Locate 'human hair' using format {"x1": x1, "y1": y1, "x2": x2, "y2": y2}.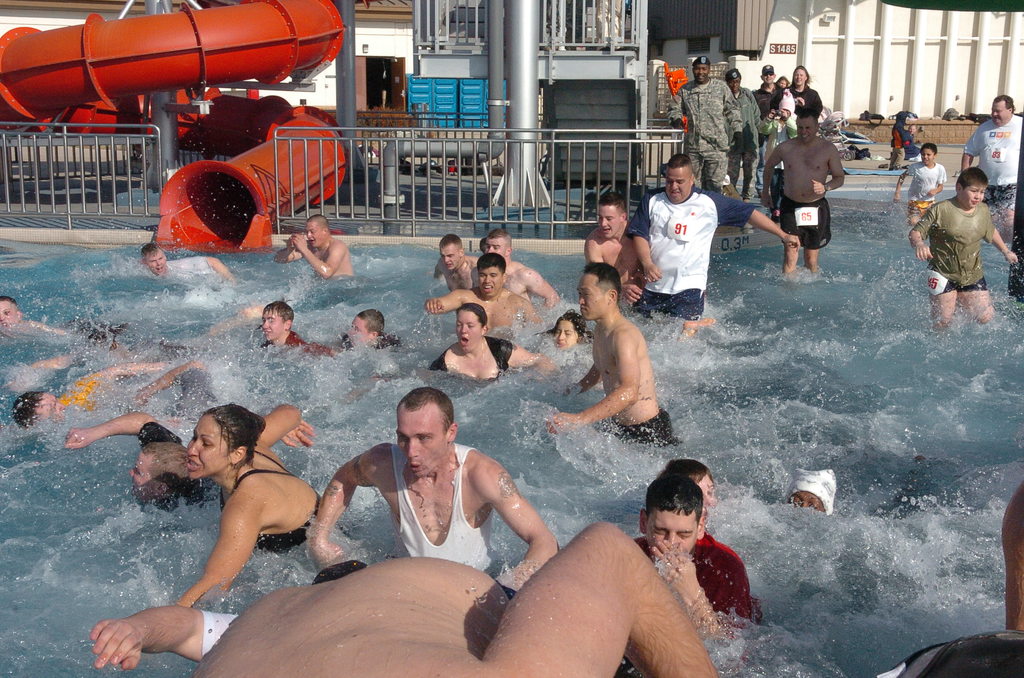
{"x1": 956, "y1": 166, "x2": 992, "y2": 191}.
